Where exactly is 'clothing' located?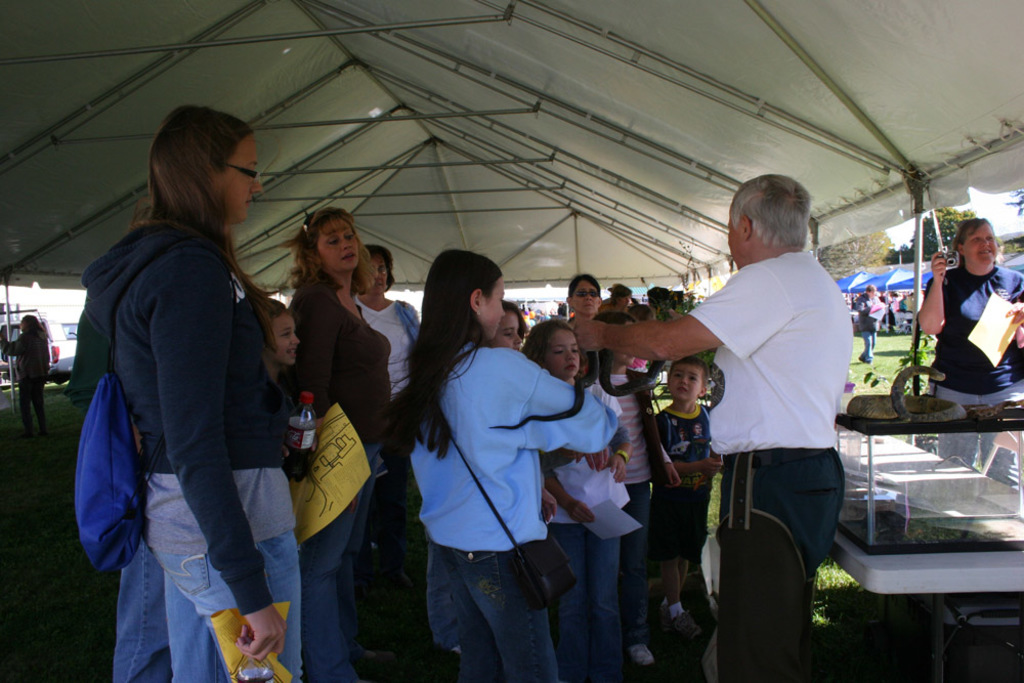
Its bounding box is left=292, top=281, right=394, bottom=661.
